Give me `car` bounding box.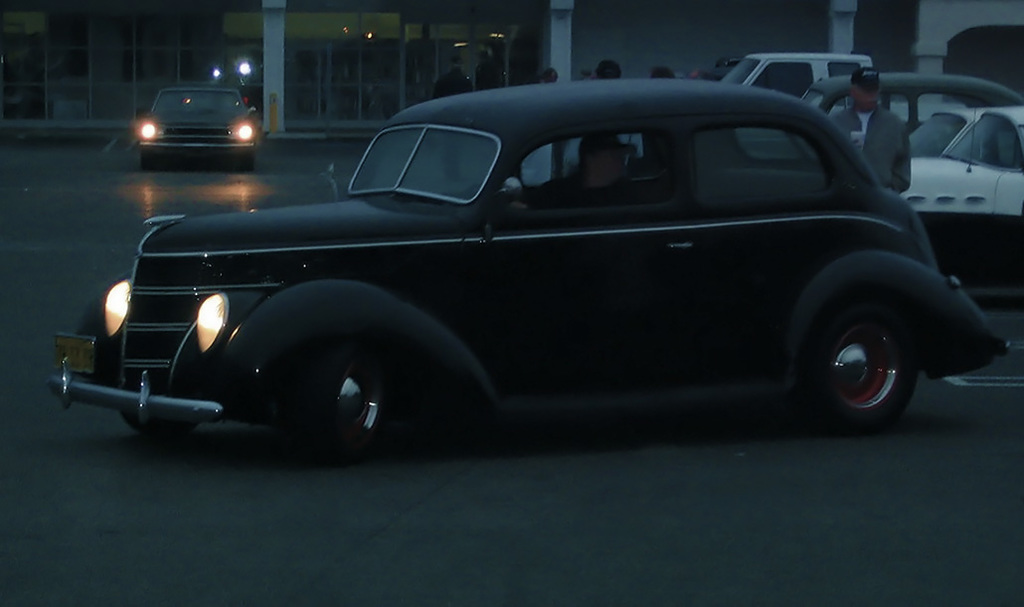
locate(51, 77, 1008, 451).
